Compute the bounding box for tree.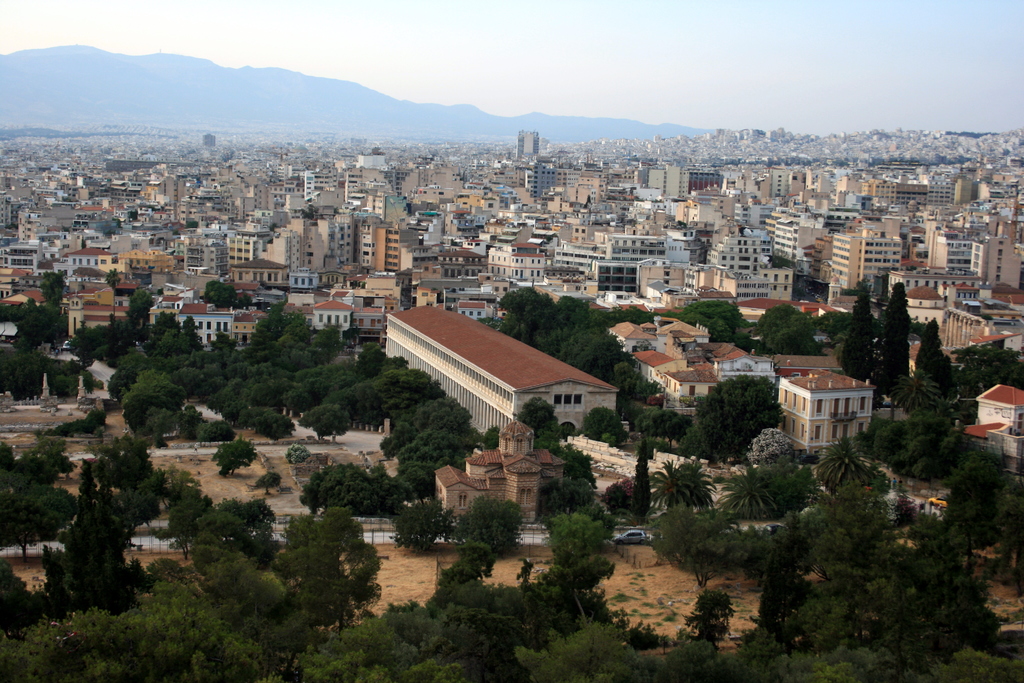
(x1=772, y1=256, x2=791, y2=268).
